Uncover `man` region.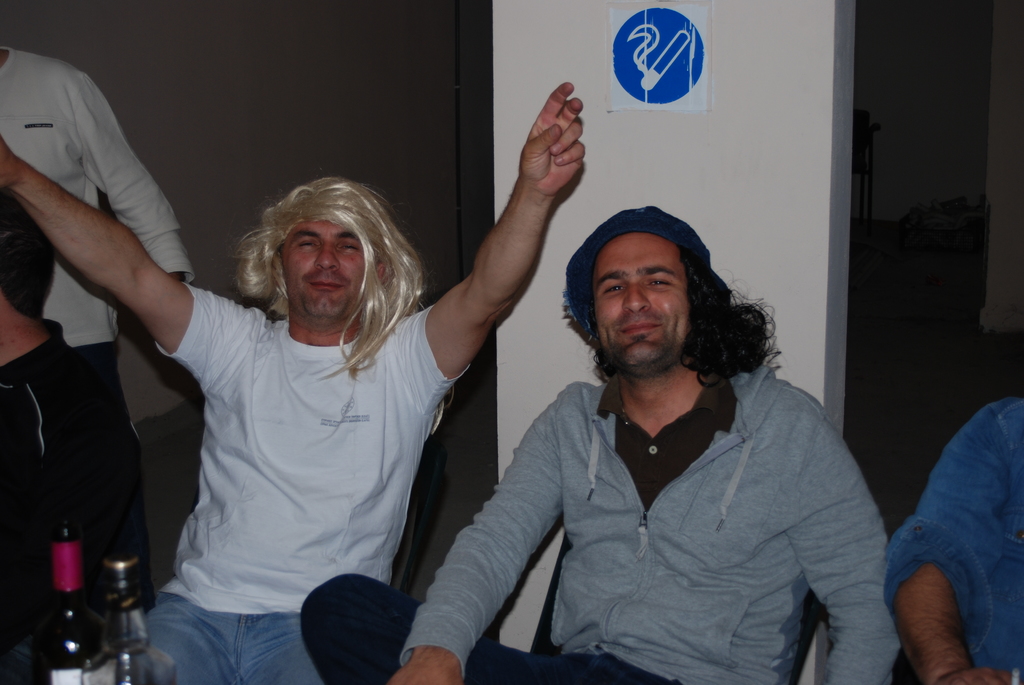
Uncovered: 0, 43, 198, 627.
